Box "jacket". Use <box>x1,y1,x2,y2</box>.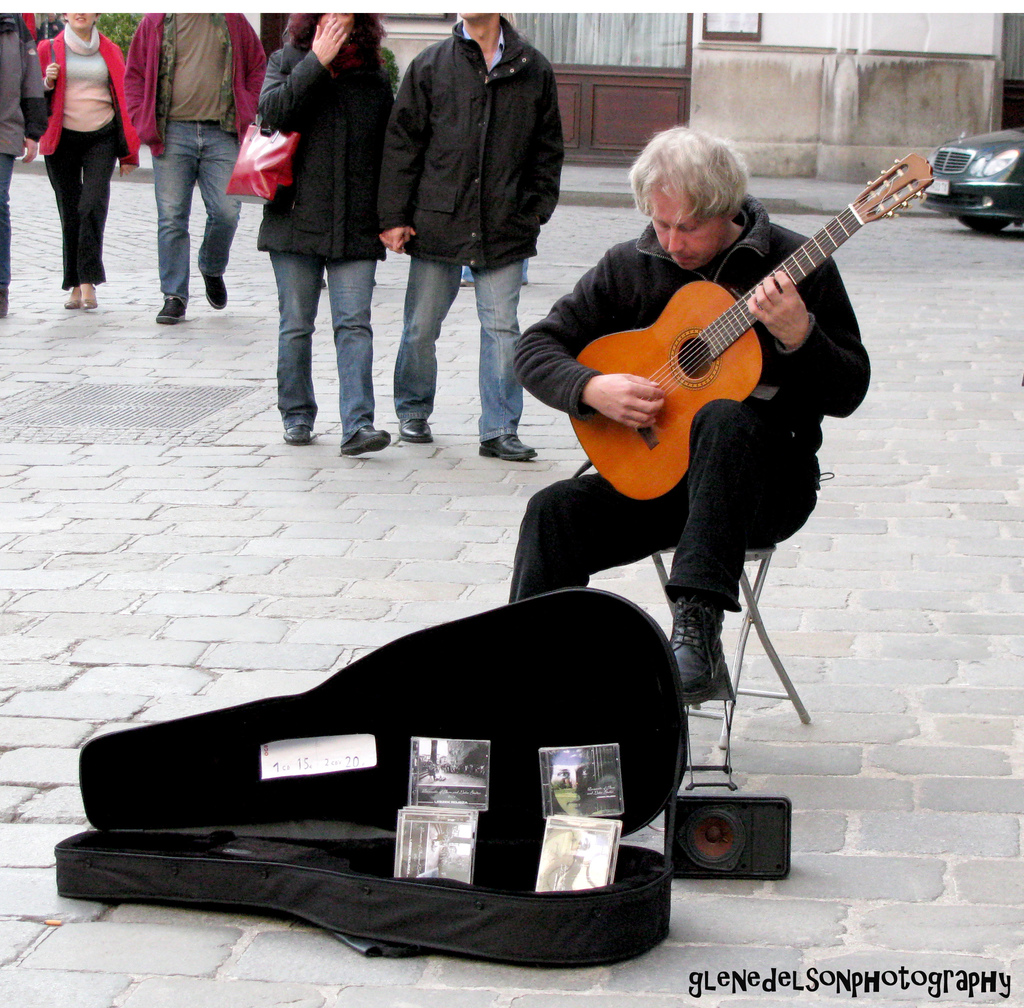
<box>118,7,273,147</box>.
